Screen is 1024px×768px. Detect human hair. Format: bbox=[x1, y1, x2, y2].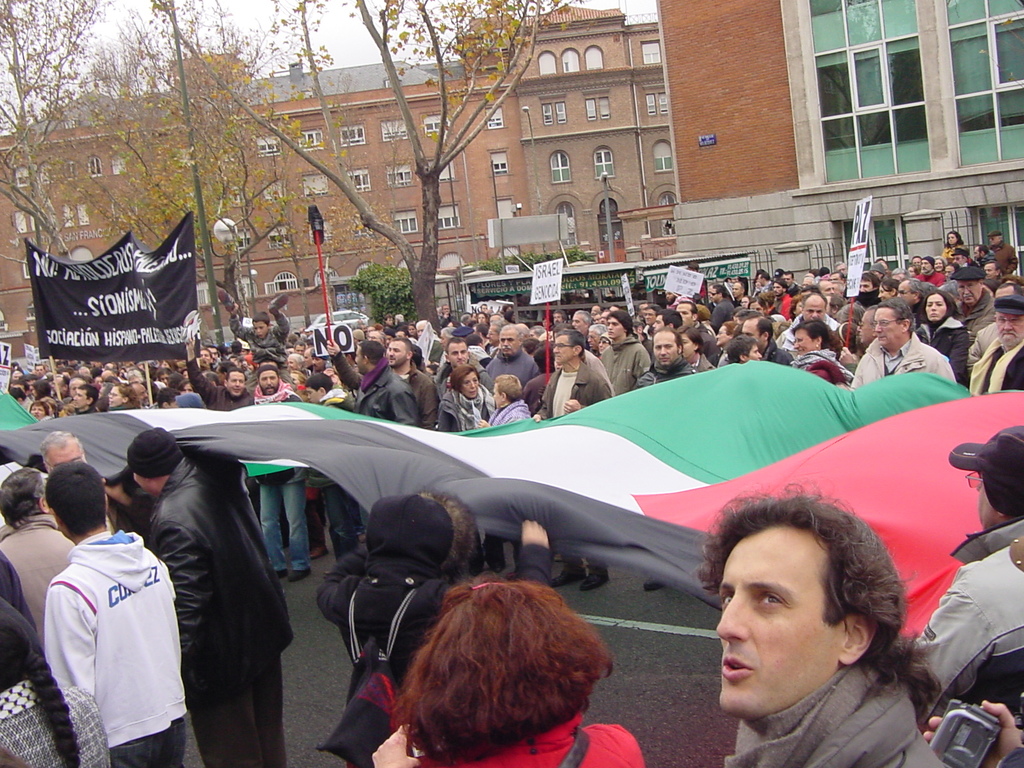
bbox=[788, 317, 829, 351].
